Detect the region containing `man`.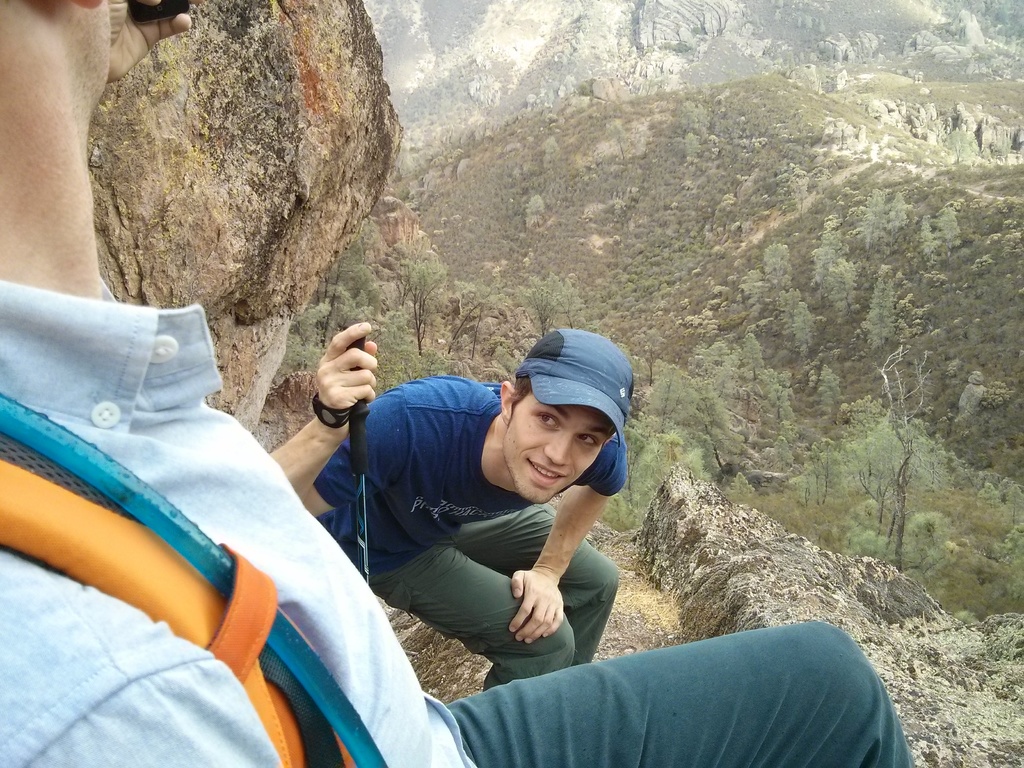
<box>303,341,675,724</box>.
